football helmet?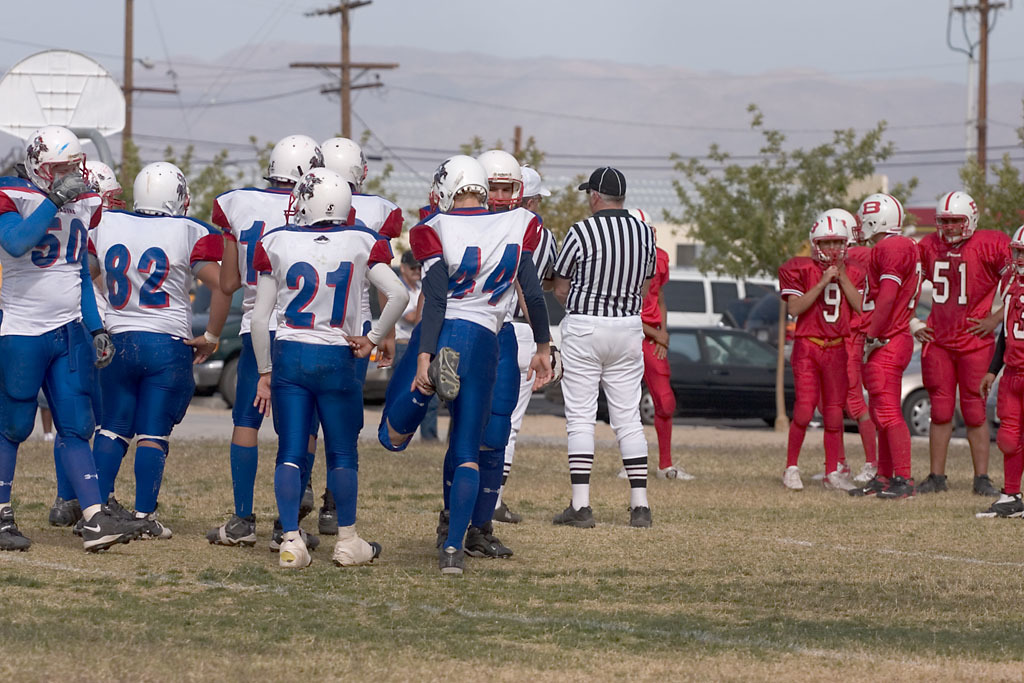
locate(11, 122, 84, 200)
